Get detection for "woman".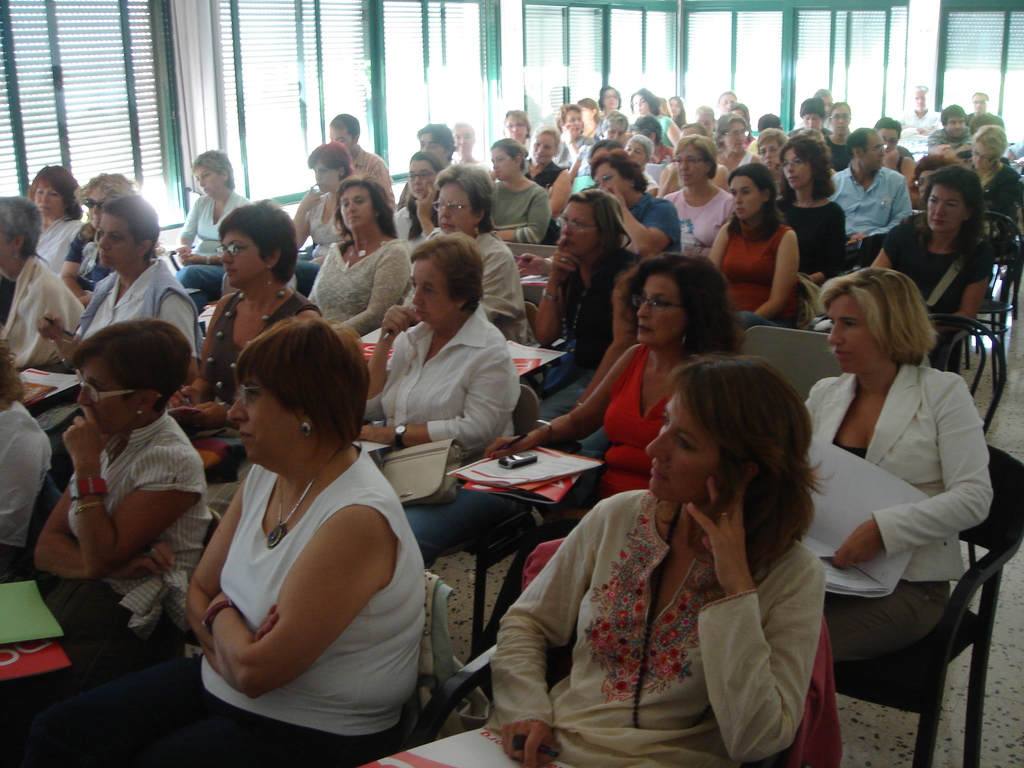
Detection: (0, 311, 216, 723).
